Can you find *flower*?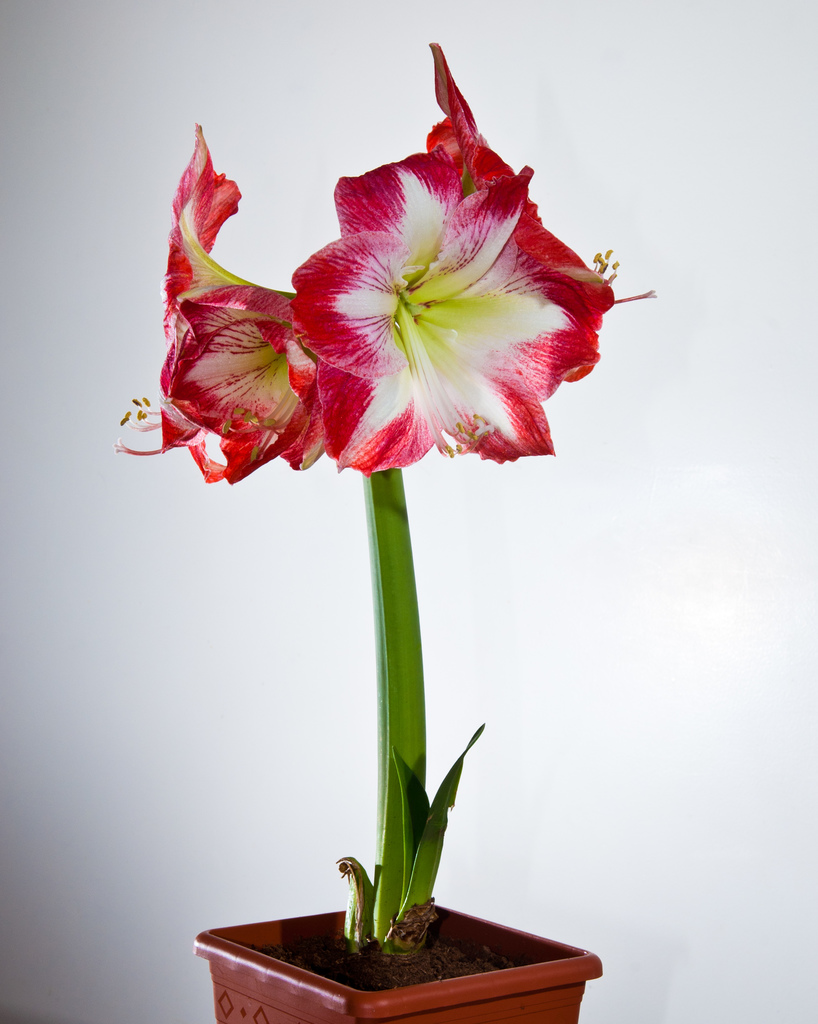
Yes, bounding box: 113, 120, 332, 485.
